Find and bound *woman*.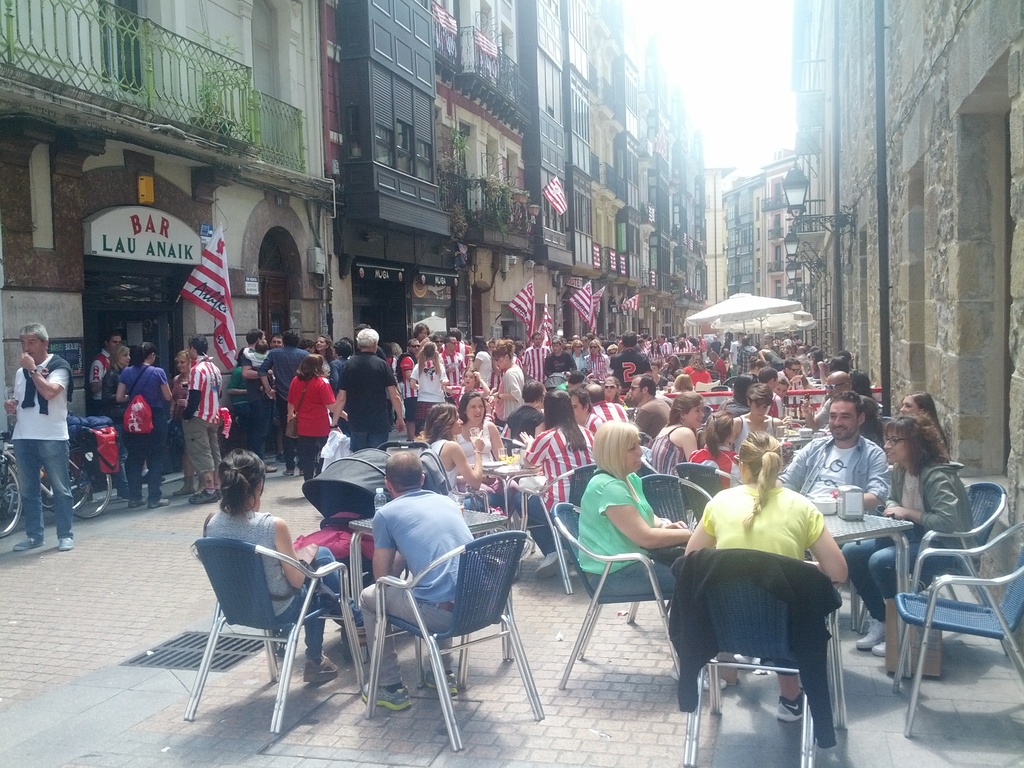
Bound: 102, 349, 129, 504.
